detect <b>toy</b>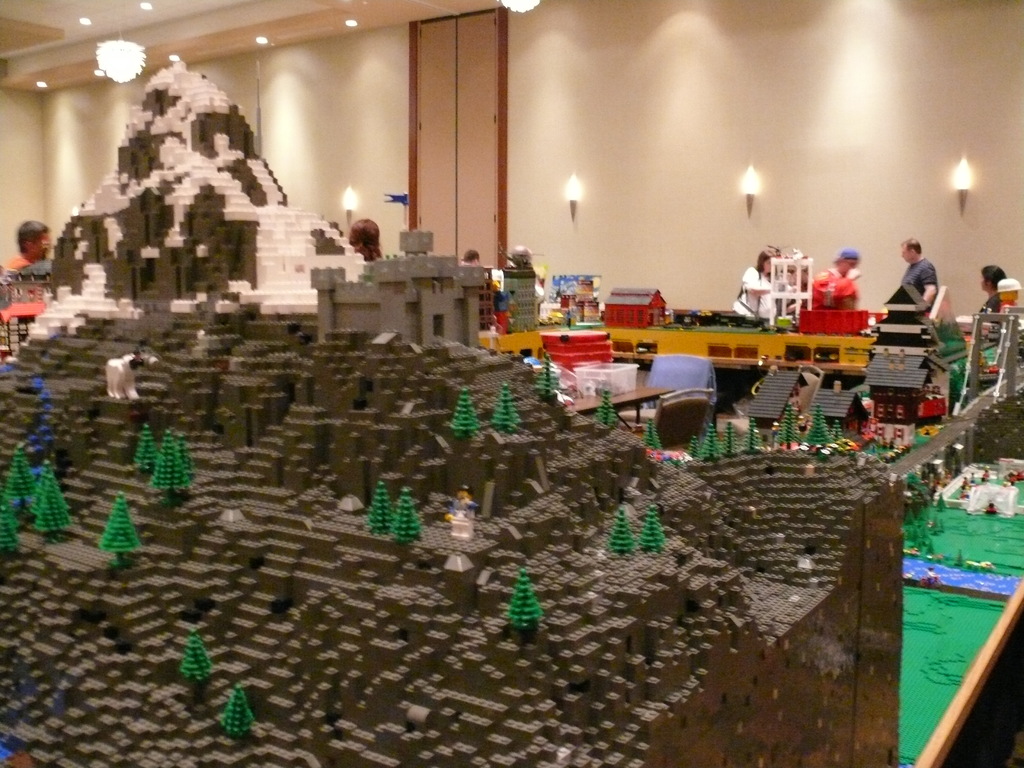
(left=862, top=284, right=953, bottom=436)
